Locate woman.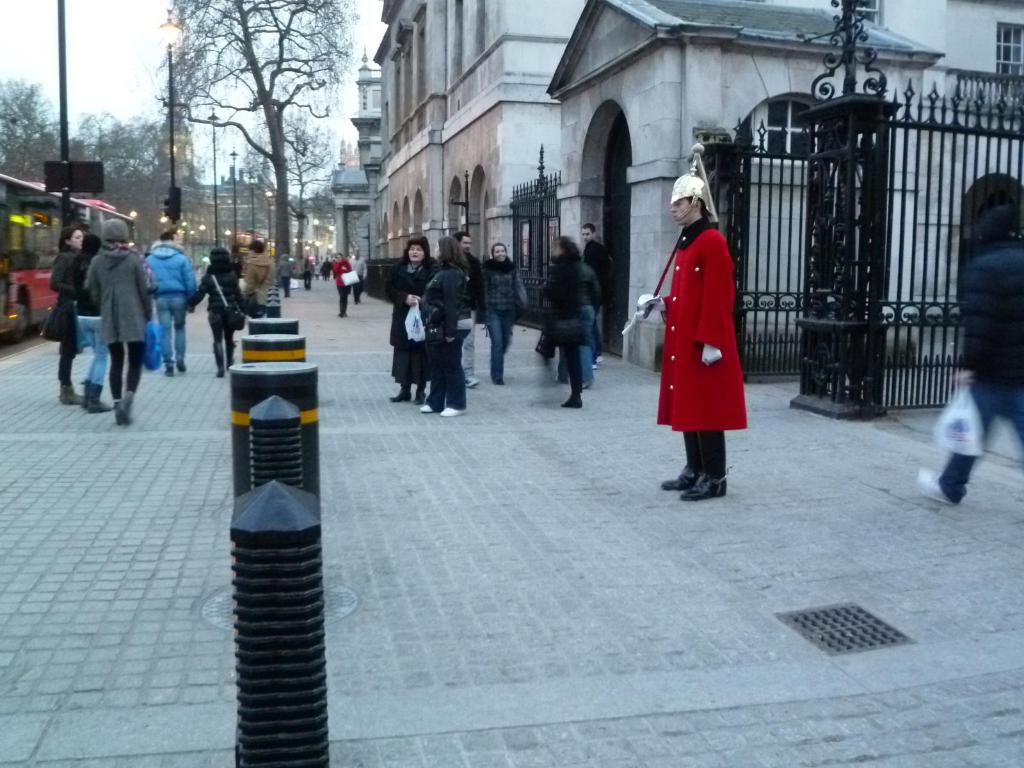
Bounding box: box=[42, 228, 80, 405].
